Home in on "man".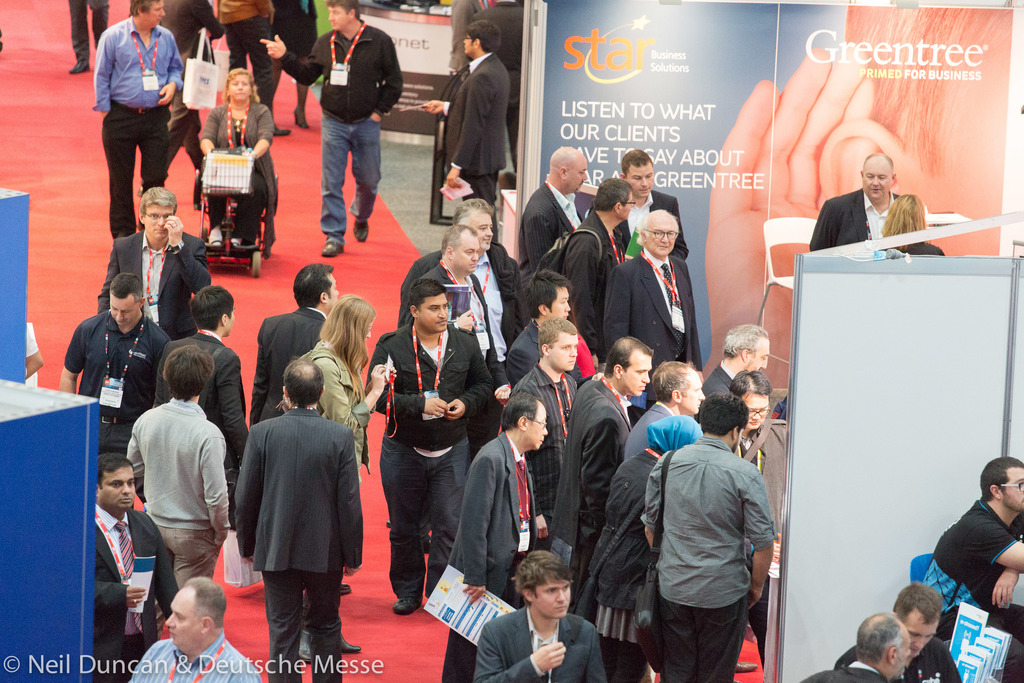
Homed in at [x1=65, y1=270, x2=172, y2=452].
